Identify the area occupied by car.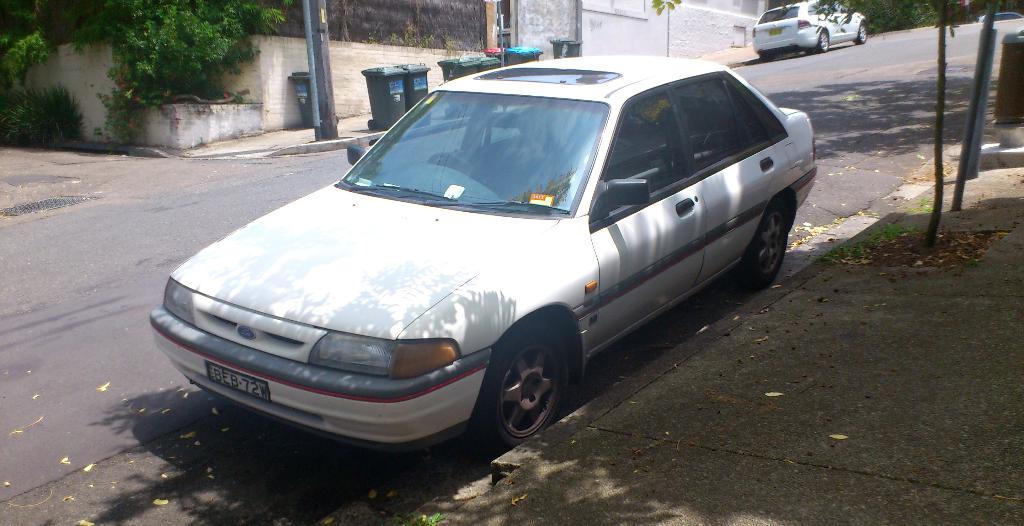
Area: box(753, 0, 874, 45).
